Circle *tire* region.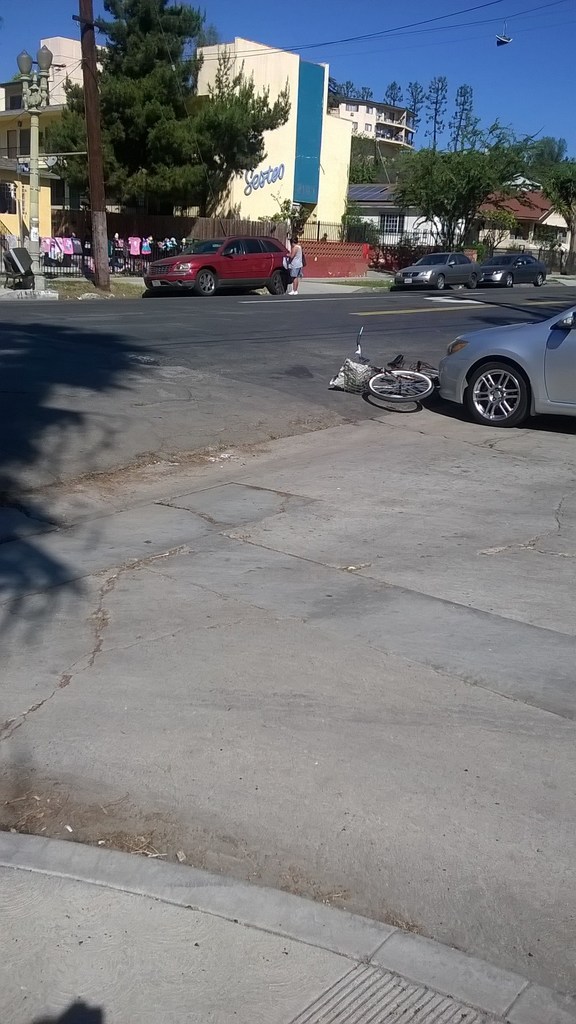
Region: <box>466,274,481,290</box>.
